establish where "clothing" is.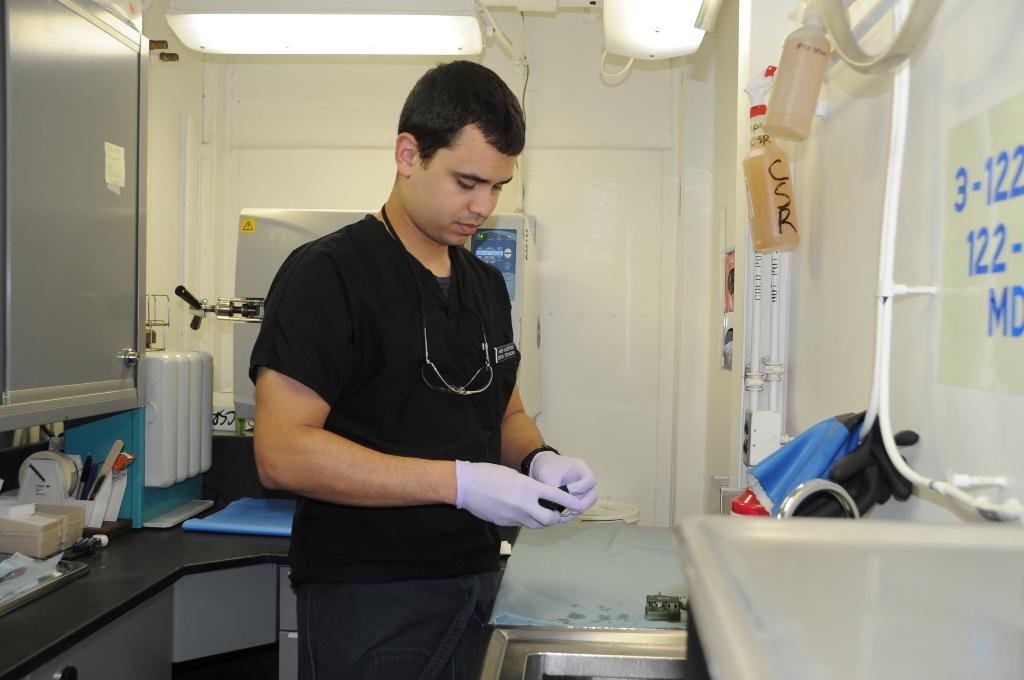
Established at bbox=(260, 158, 545, 633).
